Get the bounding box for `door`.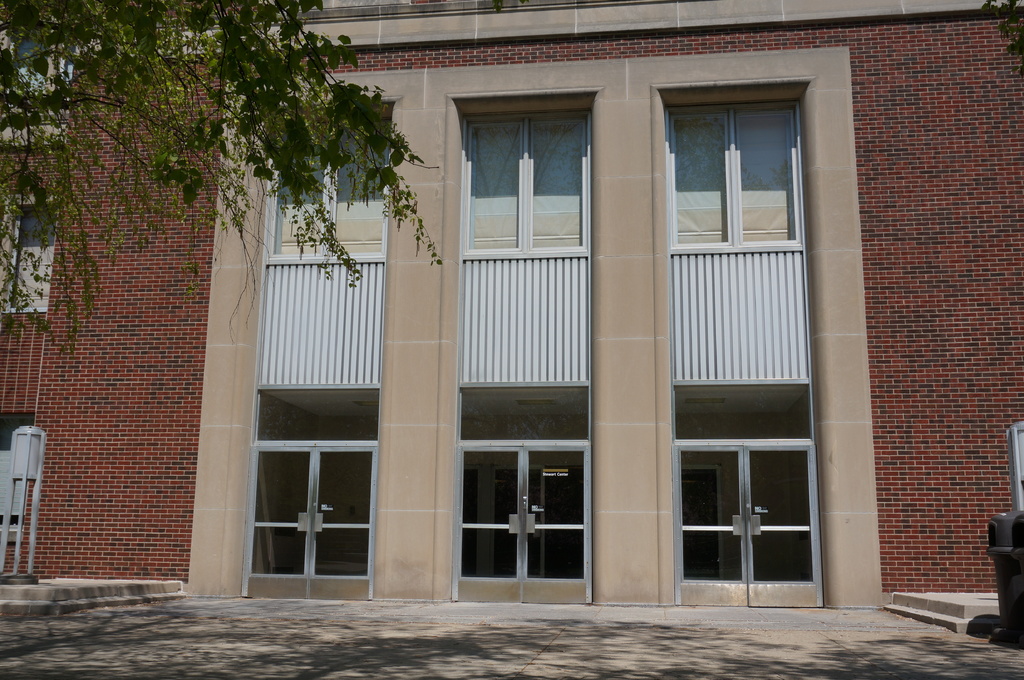
<region>244, 445, 375, 602</region>.
